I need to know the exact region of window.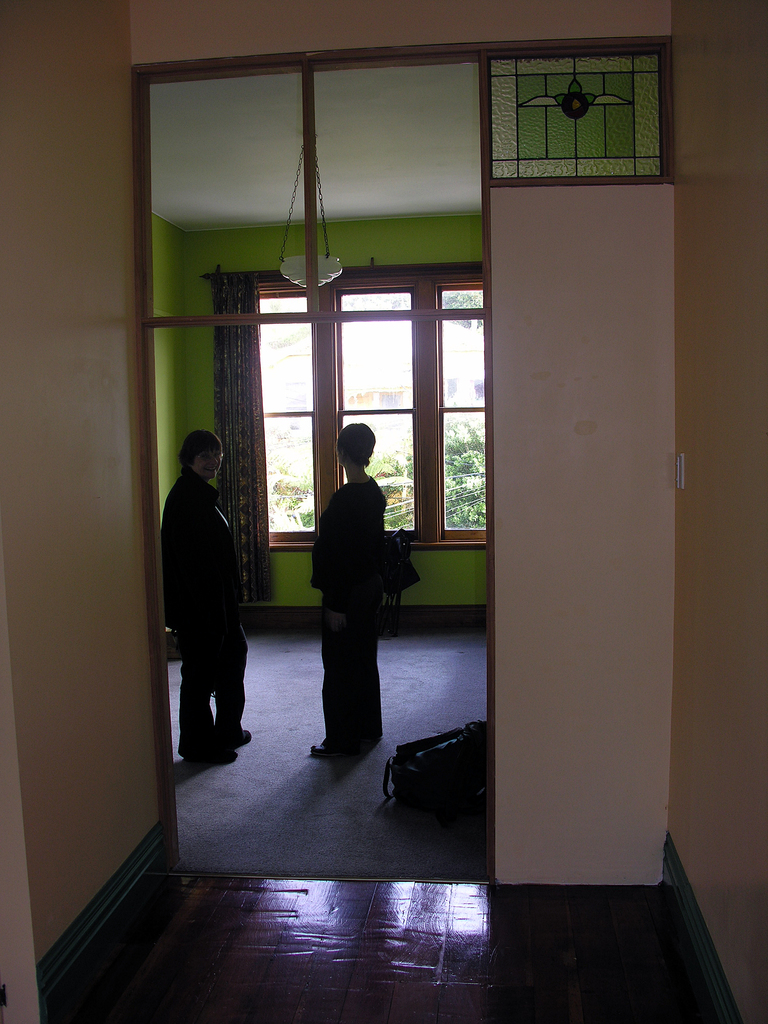
Region: [139,200,527,584].
